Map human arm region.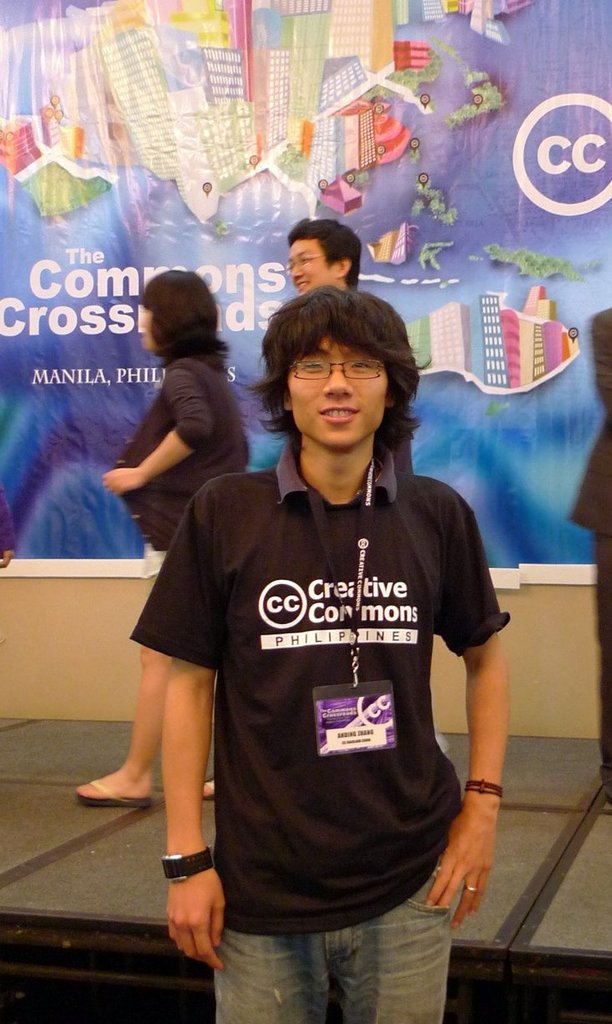
Mapped to crop(99, 368, 232, 507).
